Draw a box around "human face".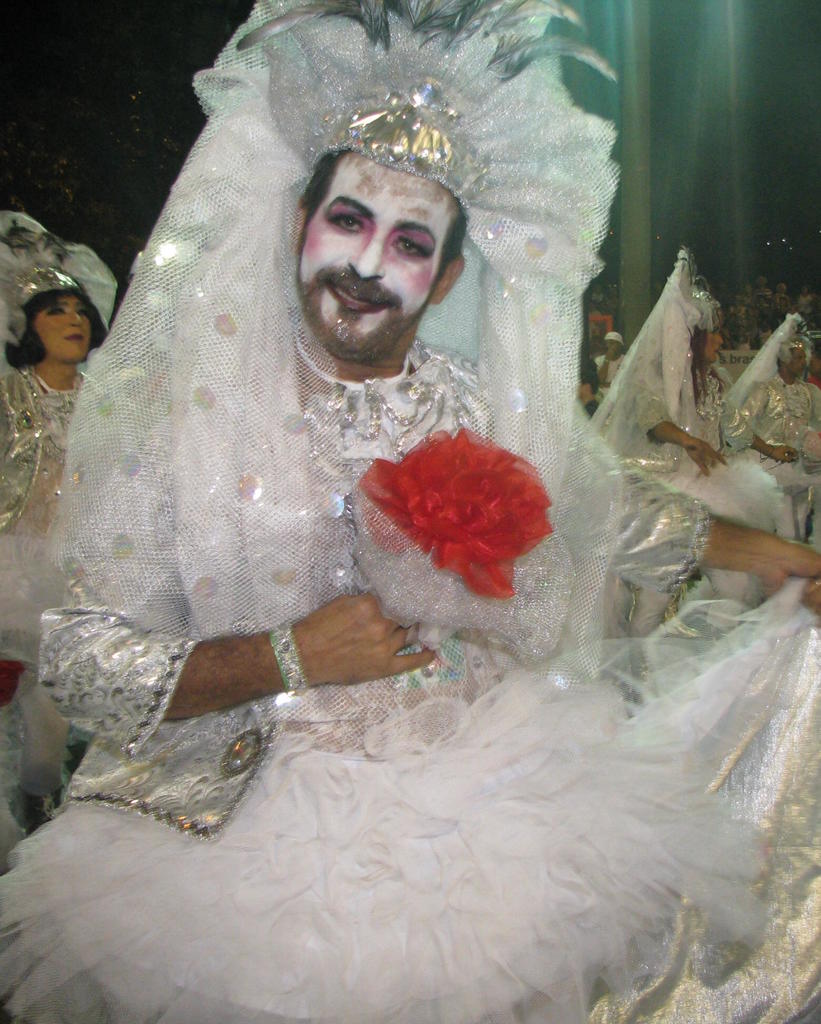
(left=704, top=325, right=723, bottom=362).
